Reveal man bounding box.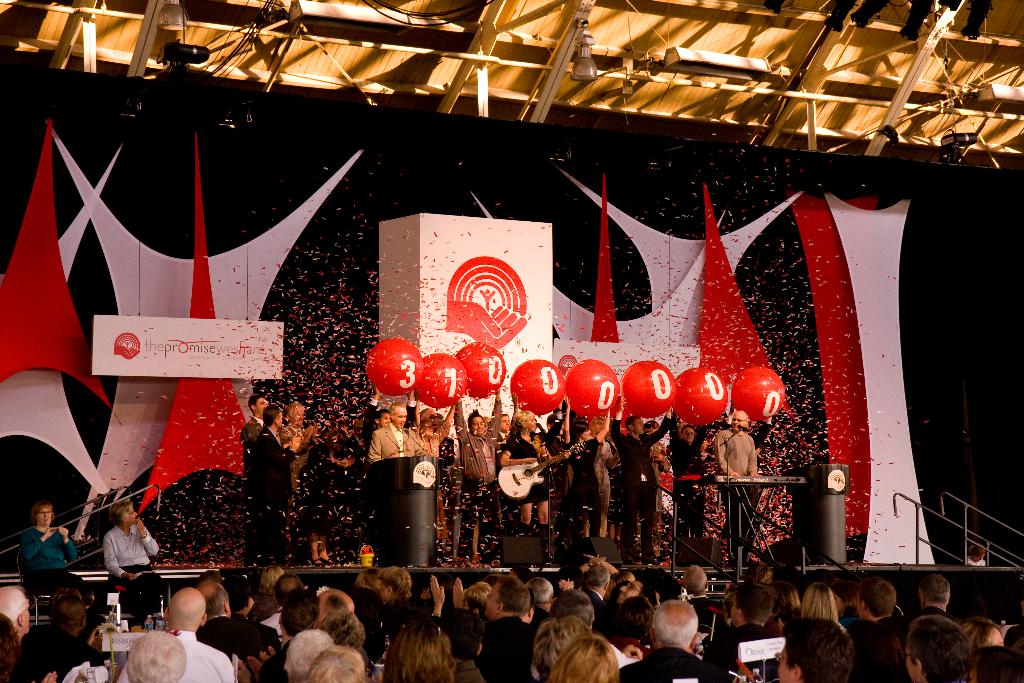
Revealed: <region>611, 592, 723, 682</region>.
